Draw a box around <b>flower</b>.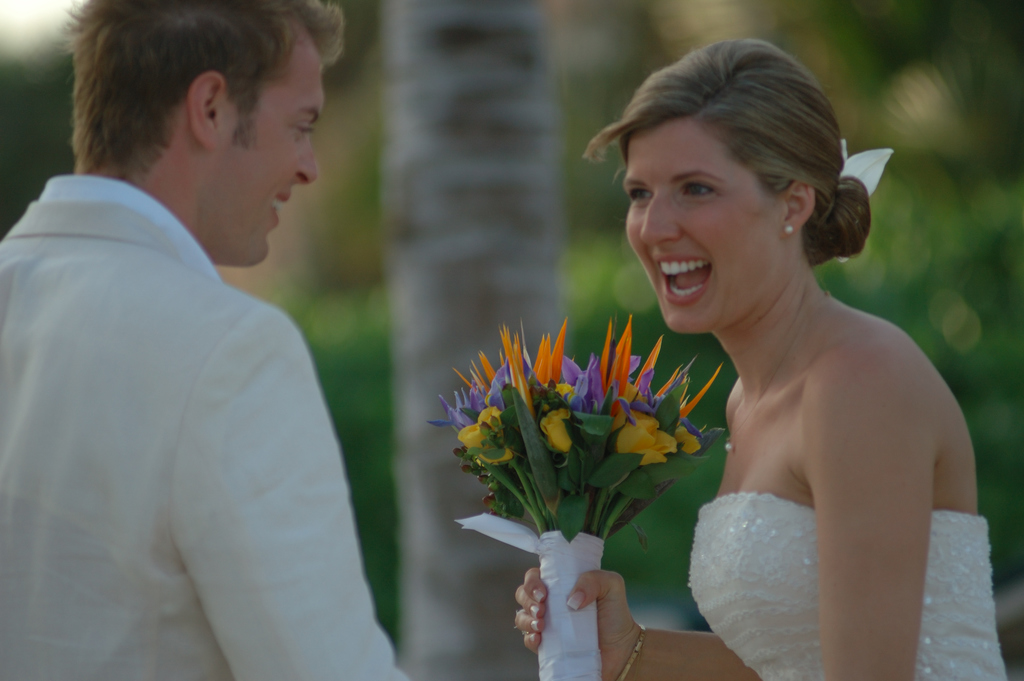
488:356:541:411.
